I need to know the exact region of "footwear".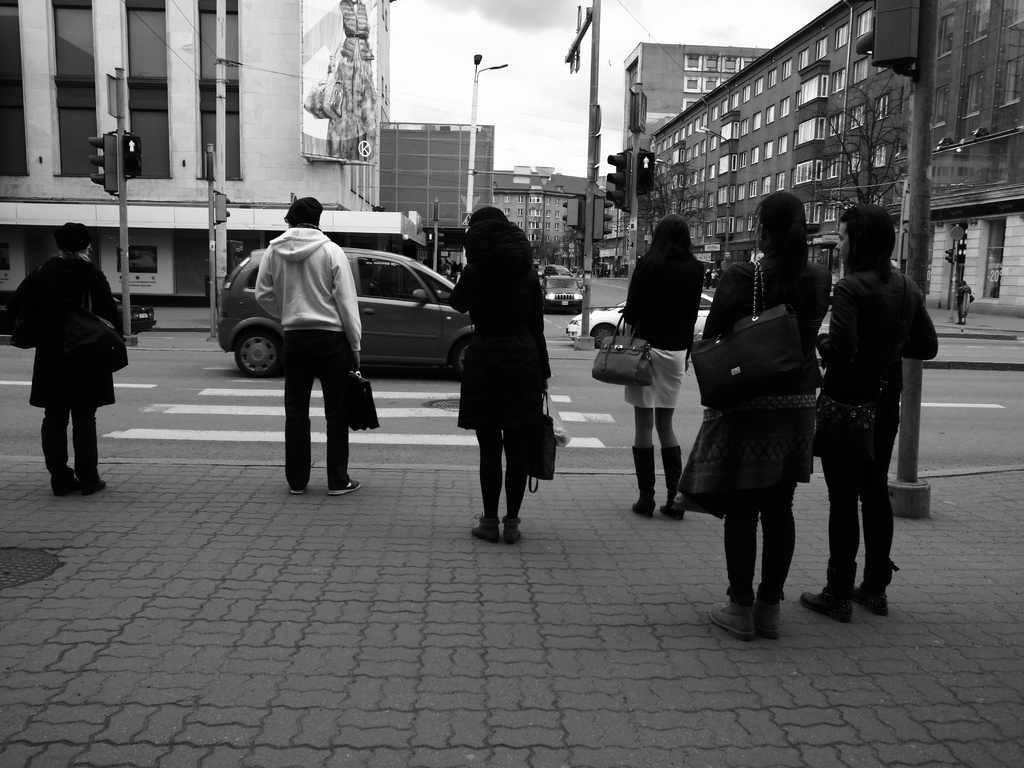
Region: {"x1": 475, "y1": 511, "x2": 503, "y2": 546}.
